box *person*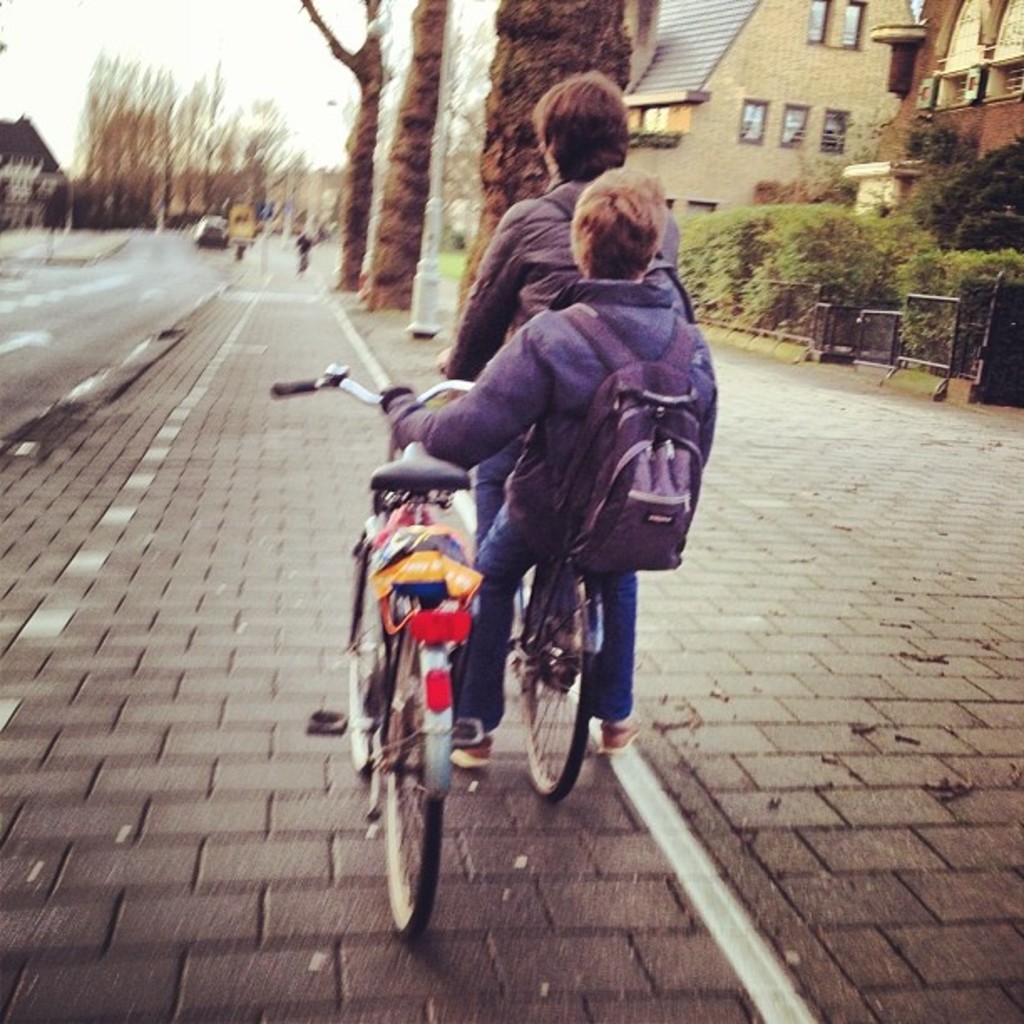
(383,169,716,773)
